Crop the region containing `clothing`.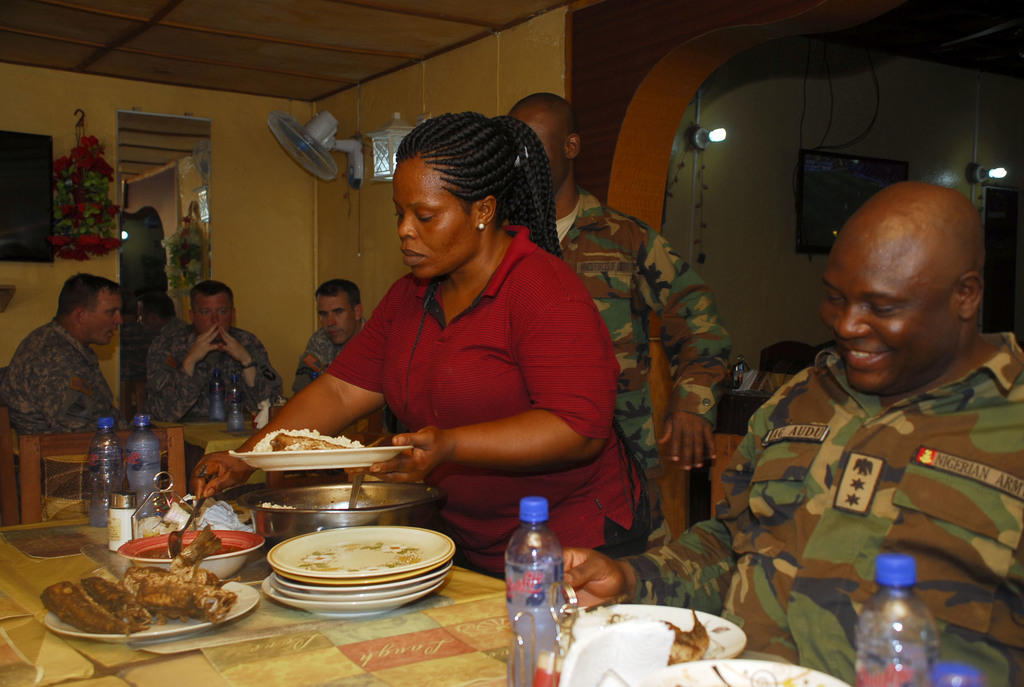
Crop region: Rect(0, 321, 125, 502).
